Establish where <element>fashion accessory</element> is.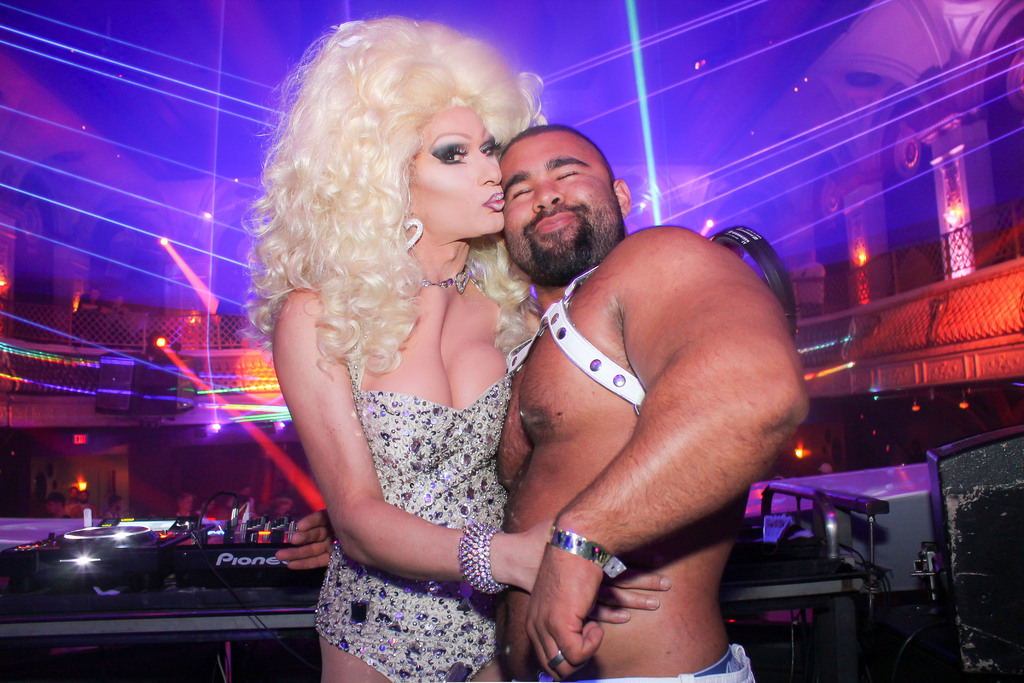
Established at x1=400 y1=216 x2=421 y2=259.
